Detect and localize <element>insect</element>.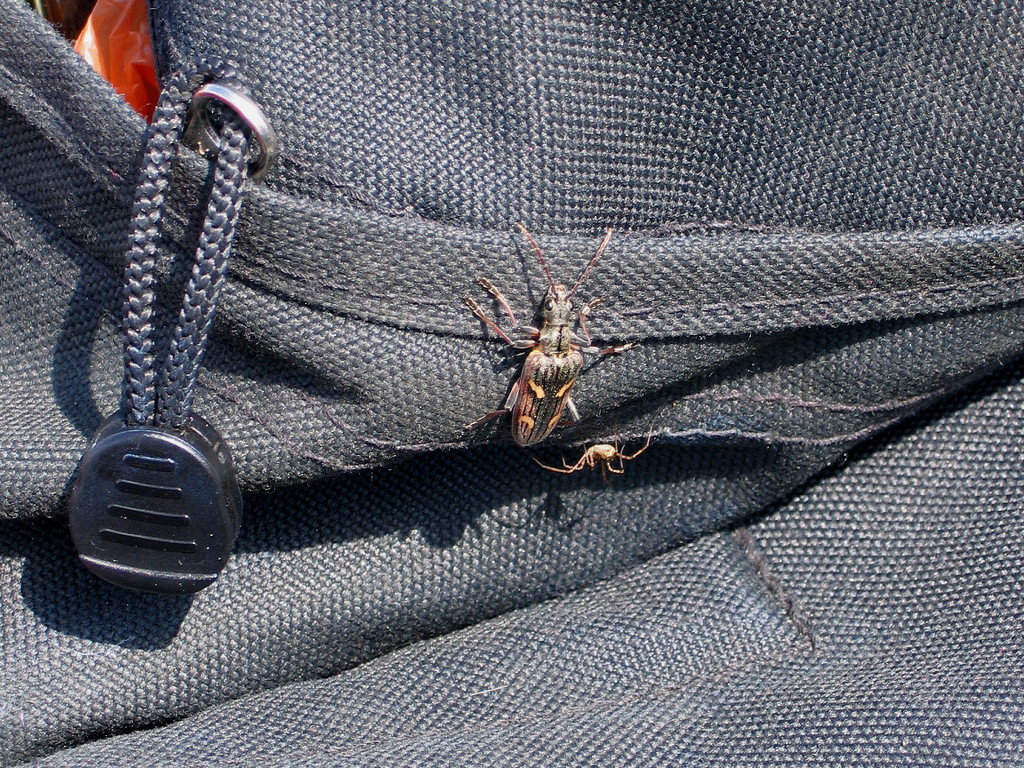
Localized at (532,426,652,486).
